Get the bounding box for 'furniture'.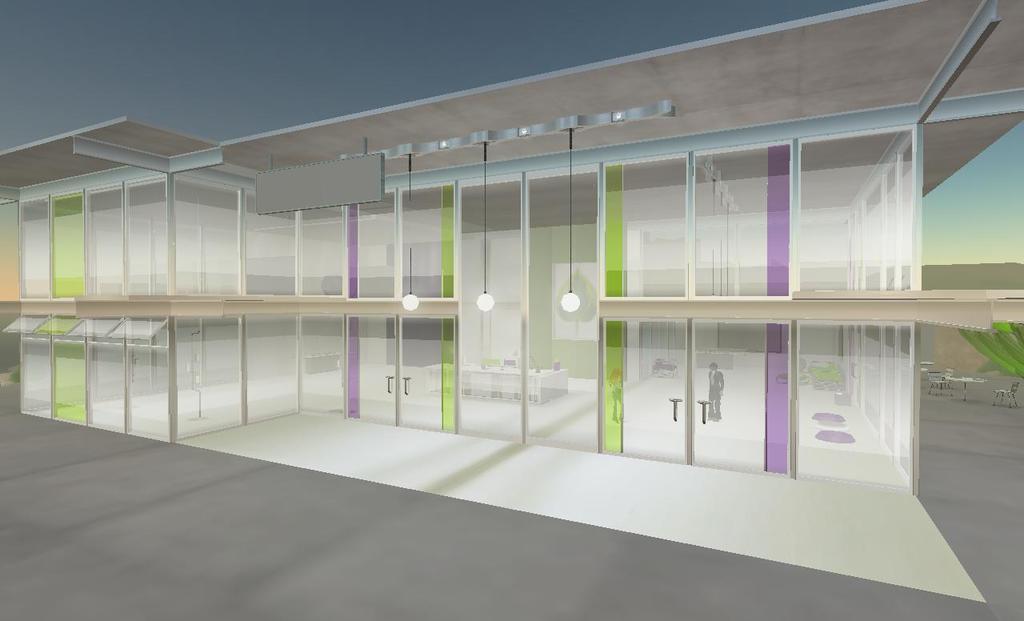
(x1=992, y1=381, x2=1020, y2=409).
